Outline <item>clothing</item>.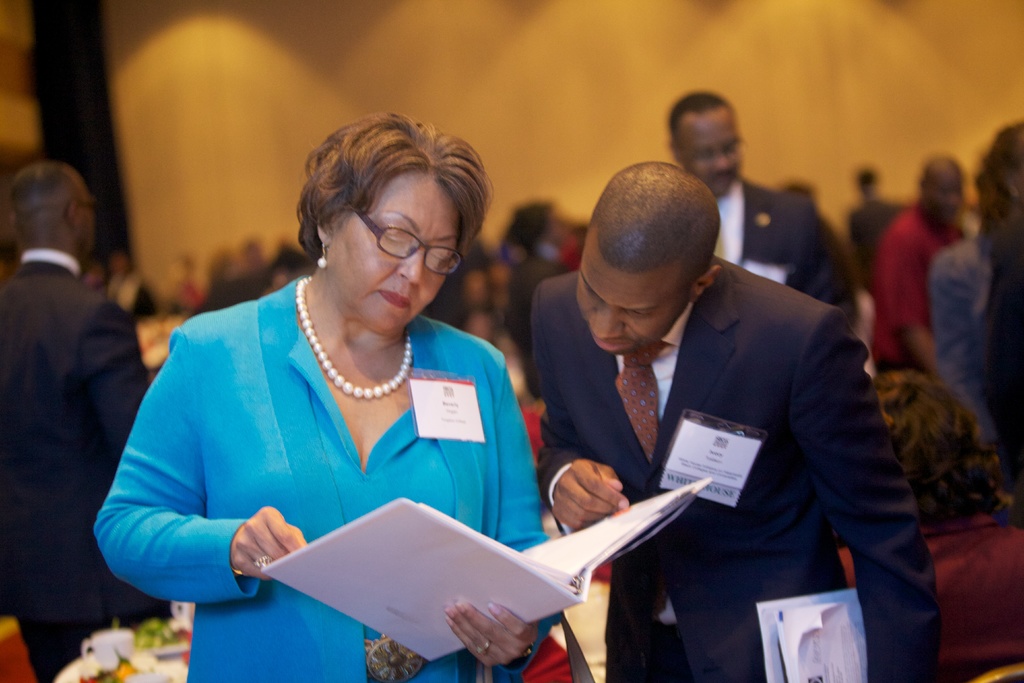
Outline: {"x1": 521, "y1": 236, "x2": 924, "y2": 659}.
